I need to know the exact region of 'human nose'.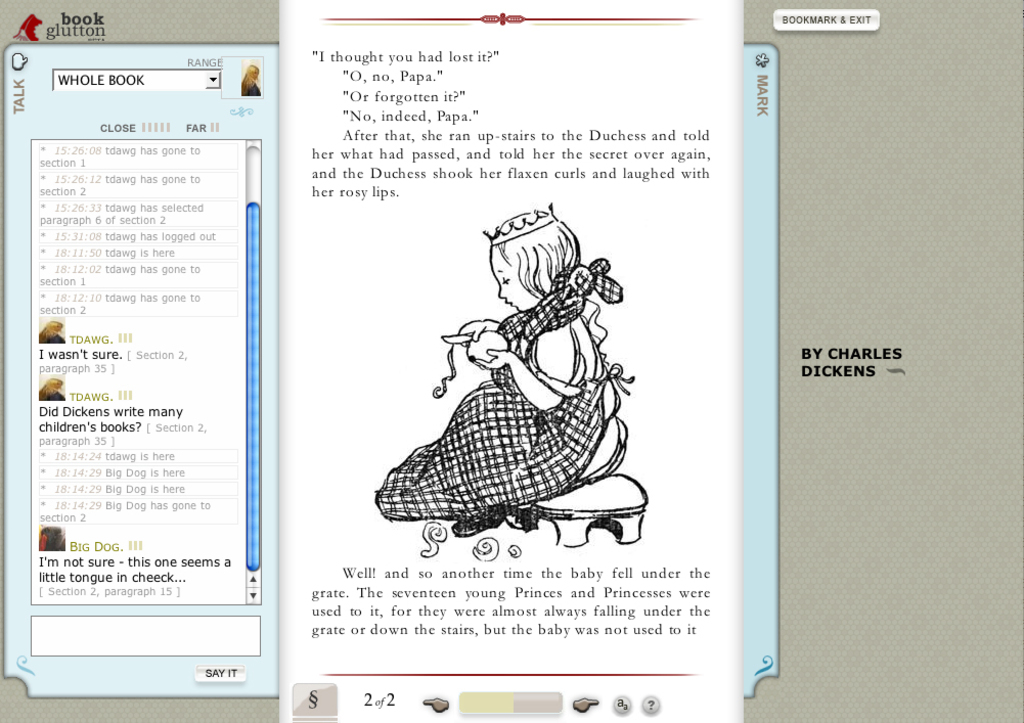
Region: [x1=498, y1=287, x2=504, y2=297].
